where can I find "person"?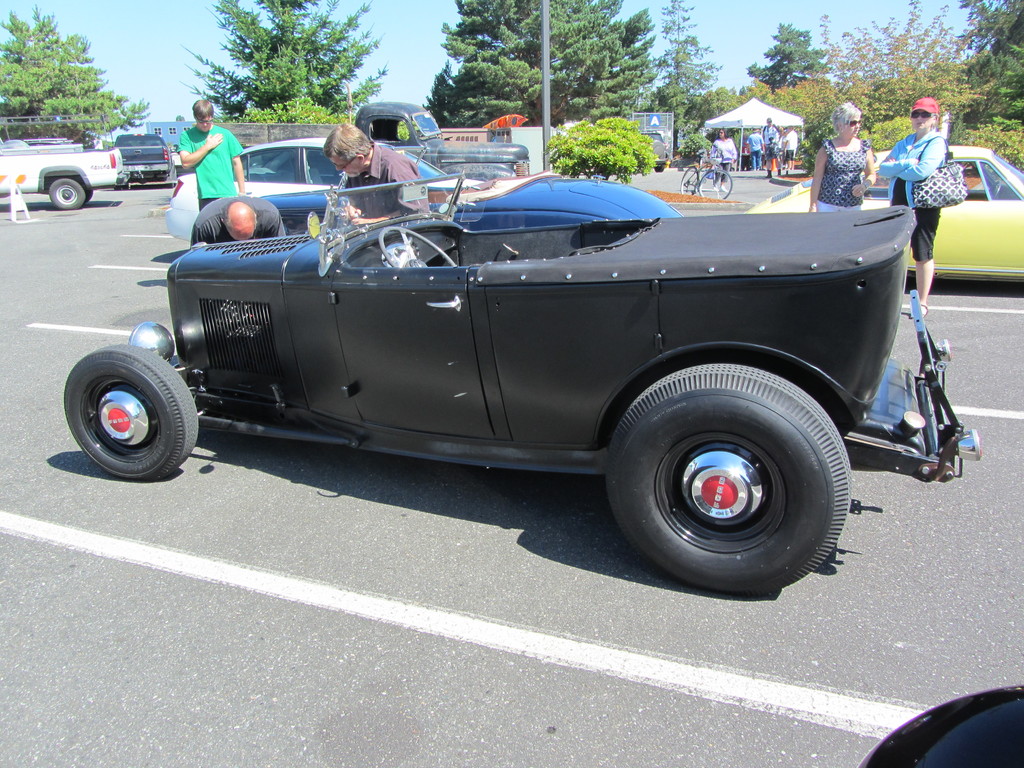
You can find it at detection(324, 120, 434, 233).
